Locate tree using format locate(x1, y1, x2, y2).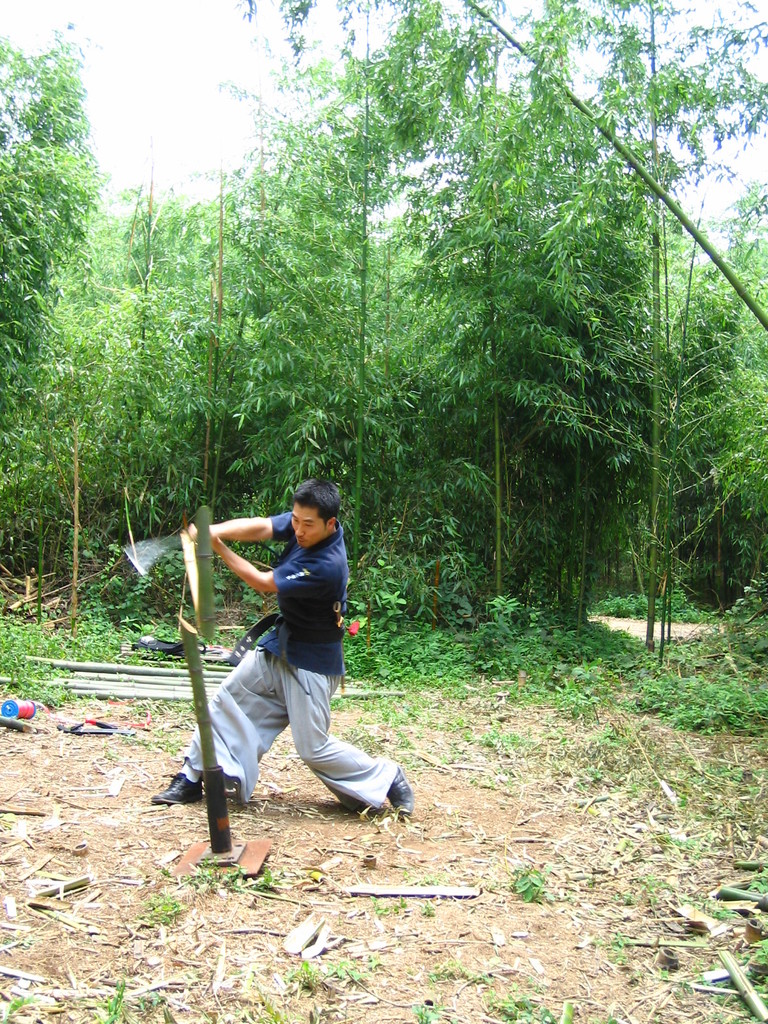
locate(708, 178, 767, 294).
